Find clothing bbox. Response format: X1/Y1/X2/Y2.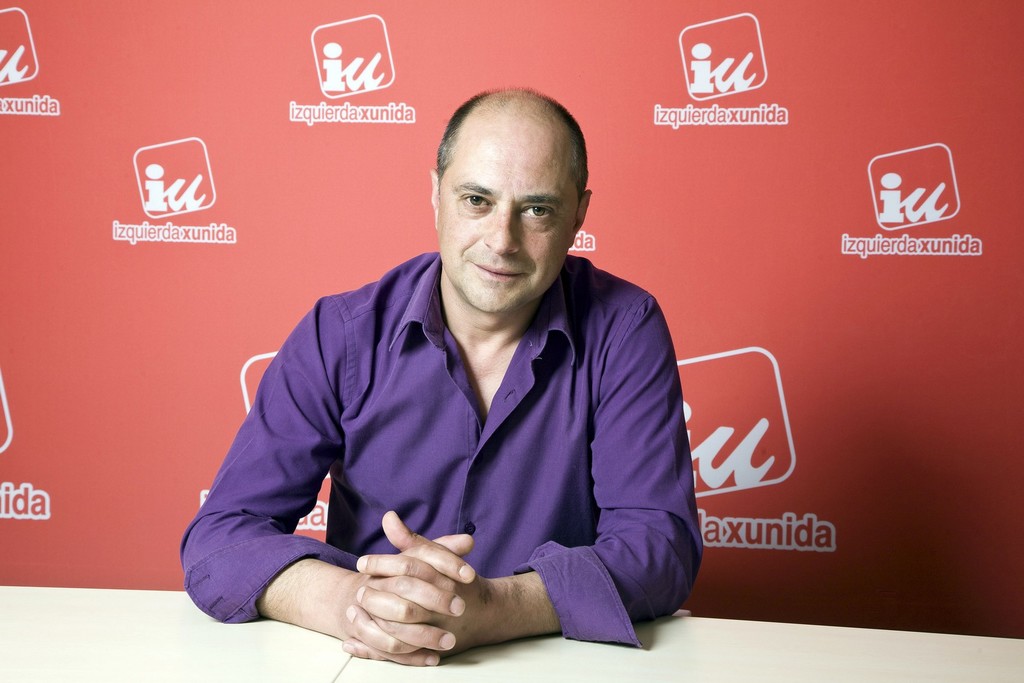
175/245/705/661.
